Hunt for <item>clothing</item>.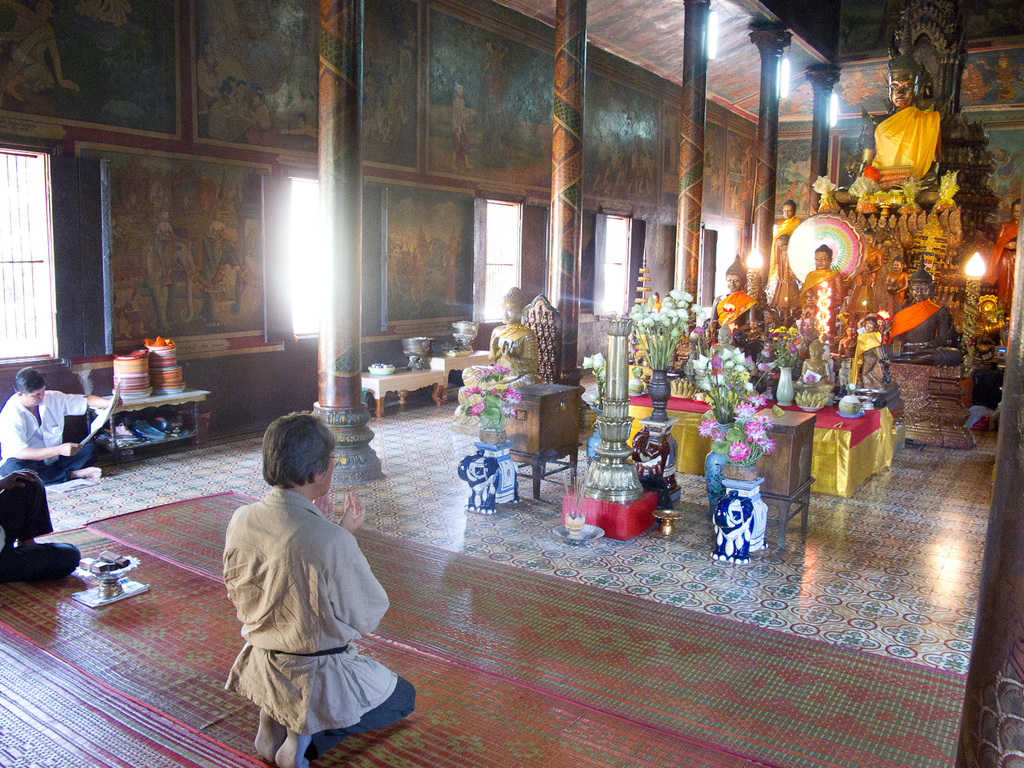
Hunted down at l=977, t=223, r=1015, b=306.
